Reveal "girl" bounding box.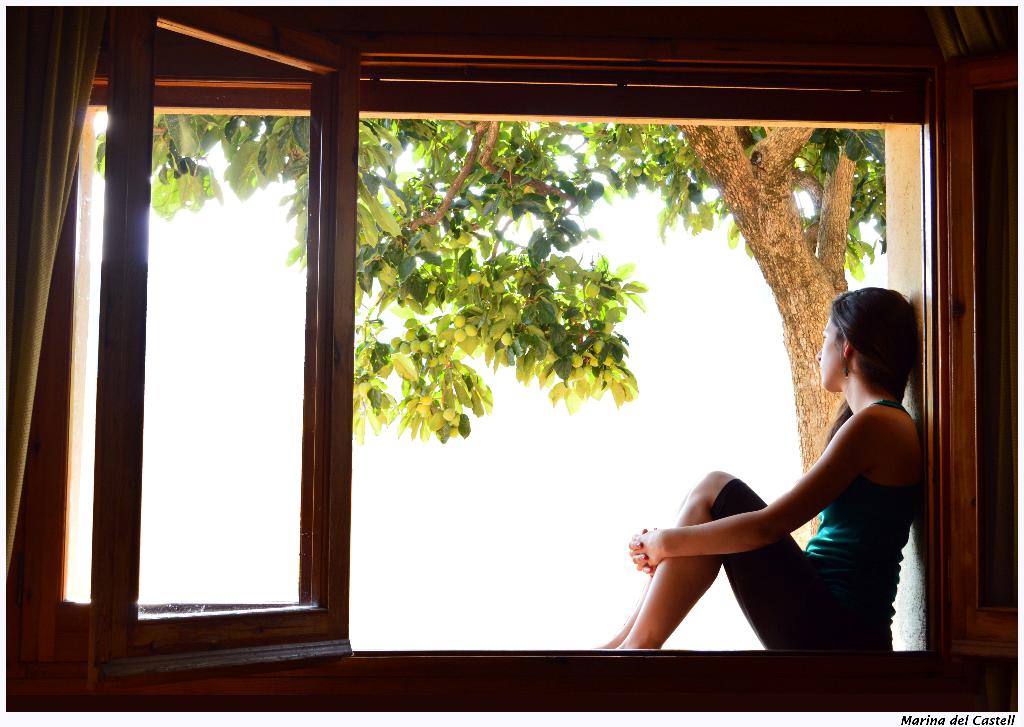
Revealed: [left=595, top=287, right=923, bottom=652].
